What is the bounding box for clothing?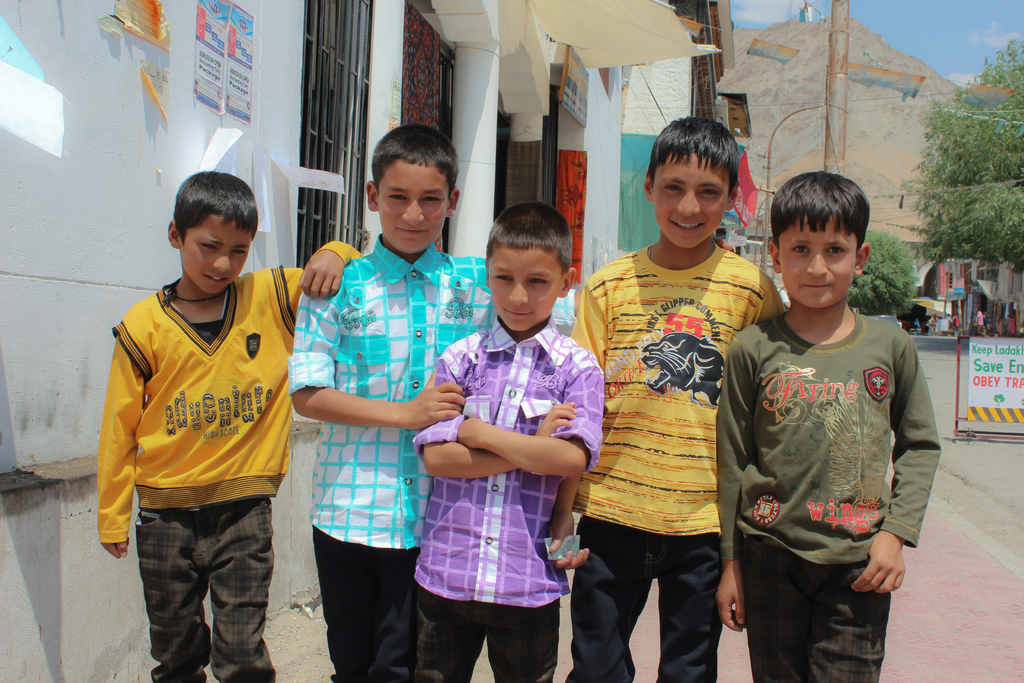
[x1=412, y1=313, x2=605, y2=682].
